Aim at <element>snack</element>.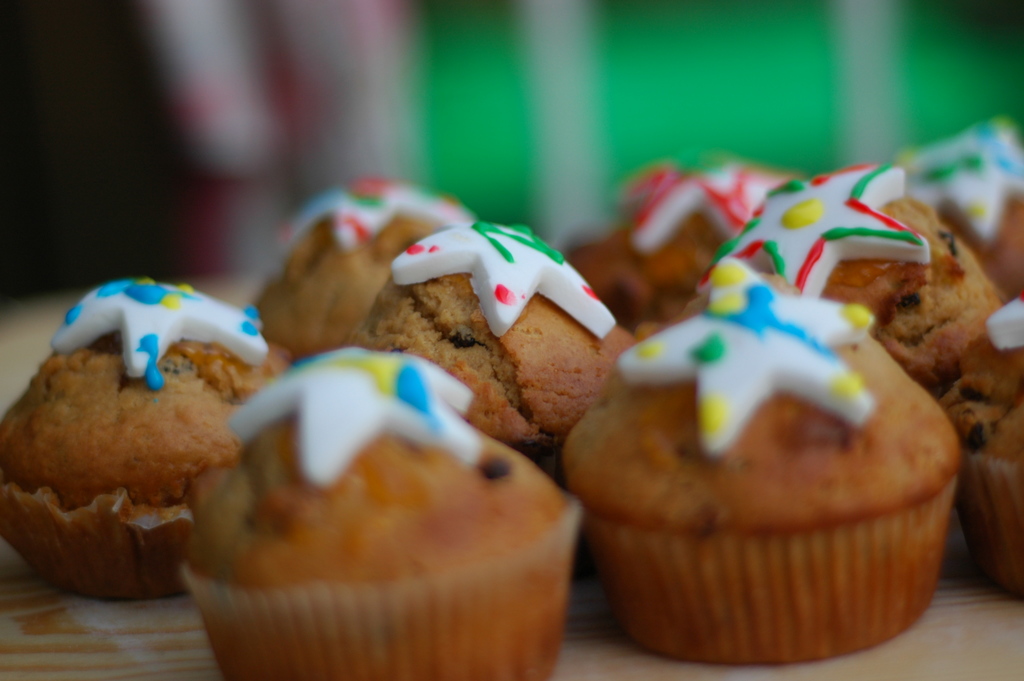
Aimed at x1=313, y1=220, x2=648, y2=435.
